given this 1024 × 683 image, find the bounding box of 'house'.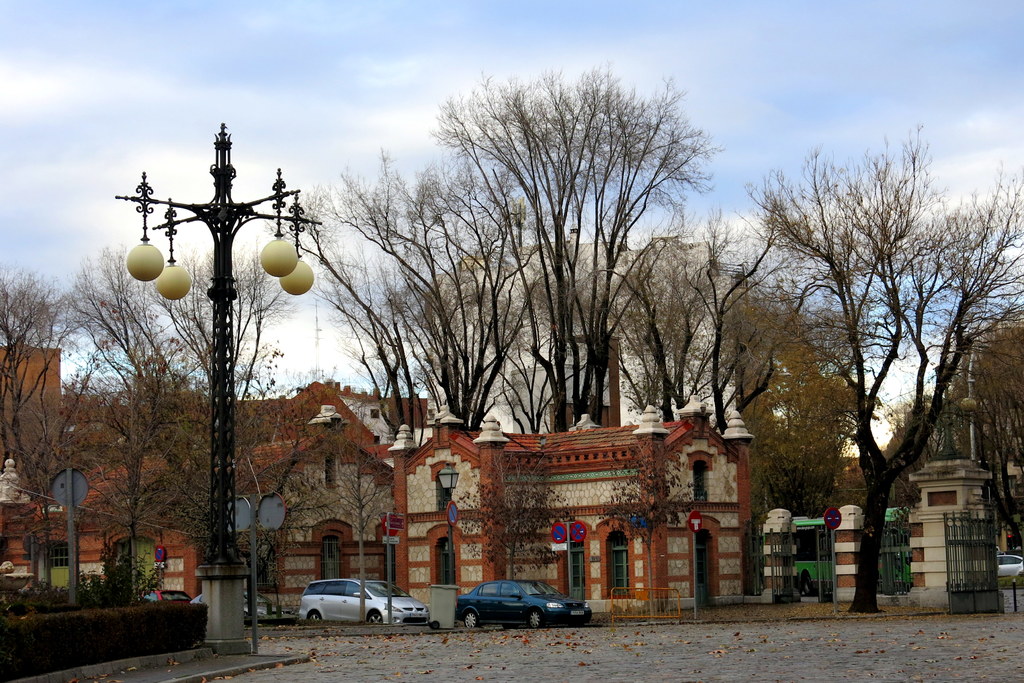
box(0, 335, 65, 456).
